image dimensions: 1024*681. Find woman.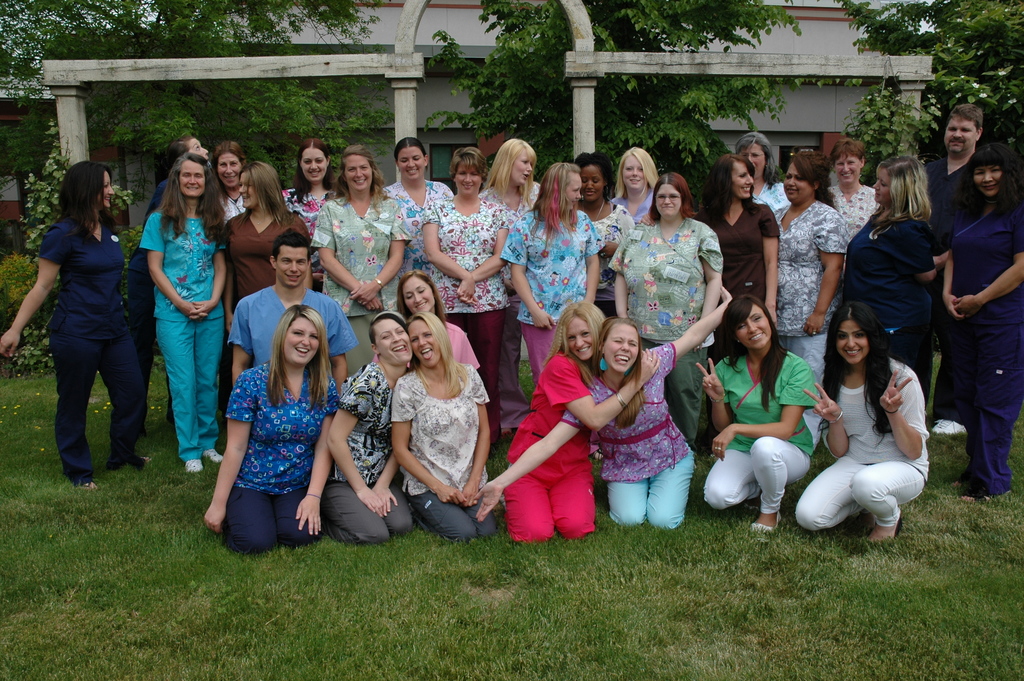
locate(610, 145, 661, 222).
